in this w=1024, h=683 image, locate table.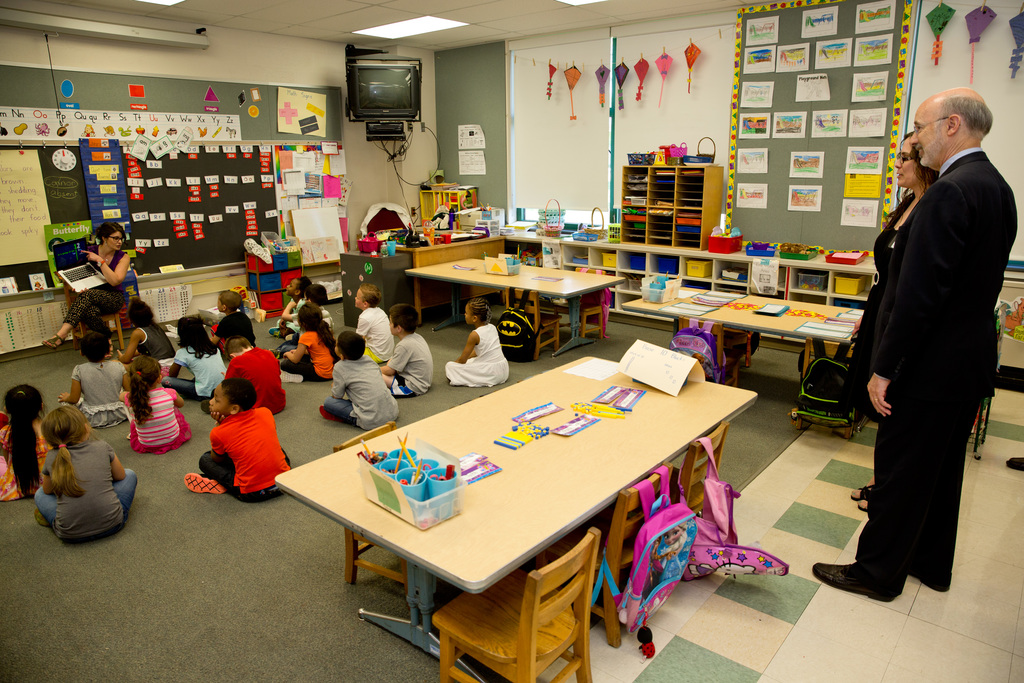
Bounding box: [291, 358, 771, 682].
